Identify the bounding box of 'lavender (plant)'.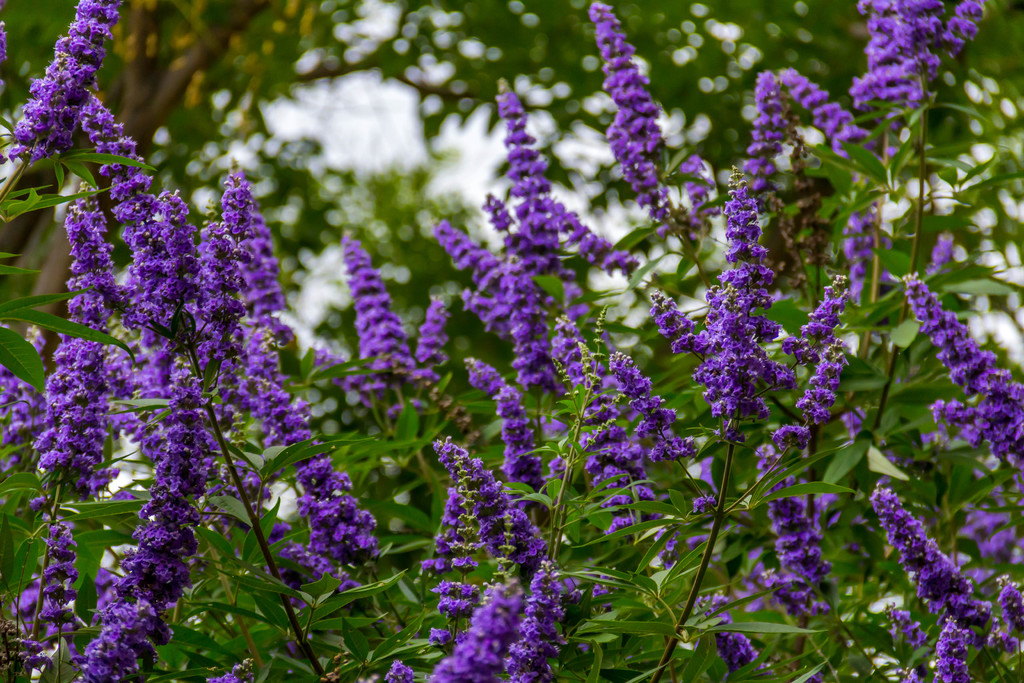
x1=188, y1=204, x2=243, y2=380.
